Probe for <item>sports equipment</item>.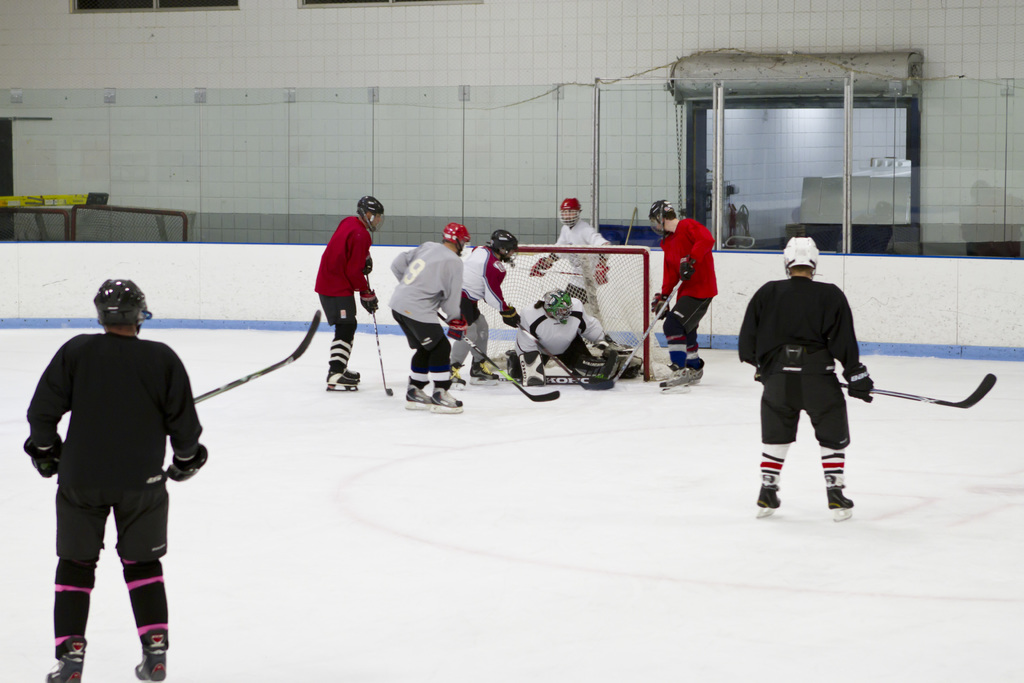
Probe result: (x1=163, y1=443, x2=211, y2=483).
